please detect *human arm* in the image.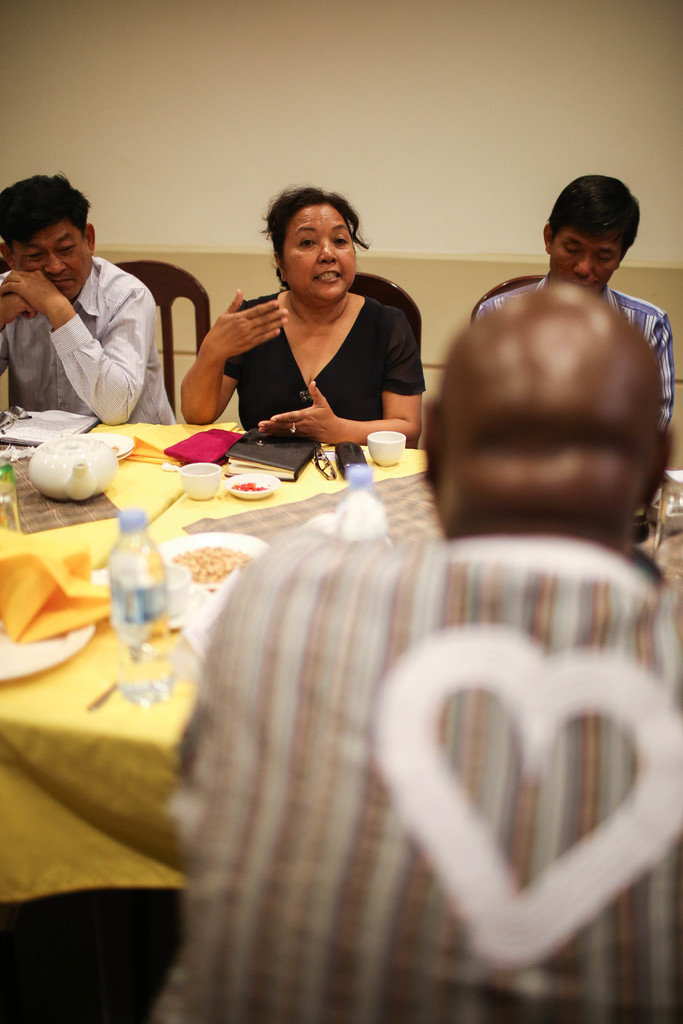
[x1=648, y1=314, x2=676, y2=436].
